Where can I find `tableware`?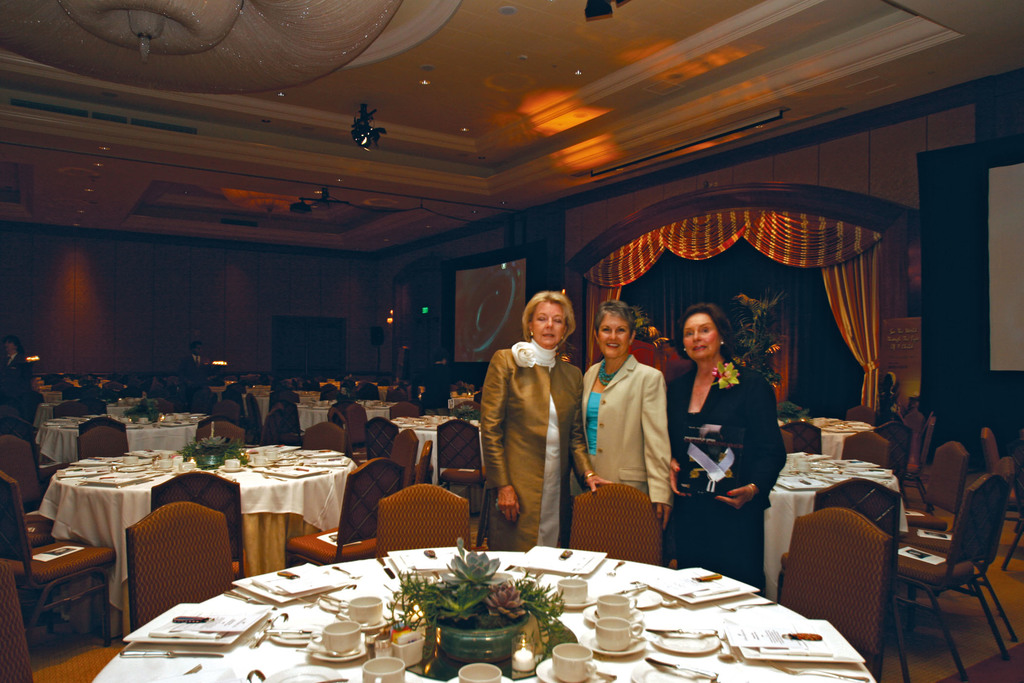
You can find it at 778:462:790:475.
